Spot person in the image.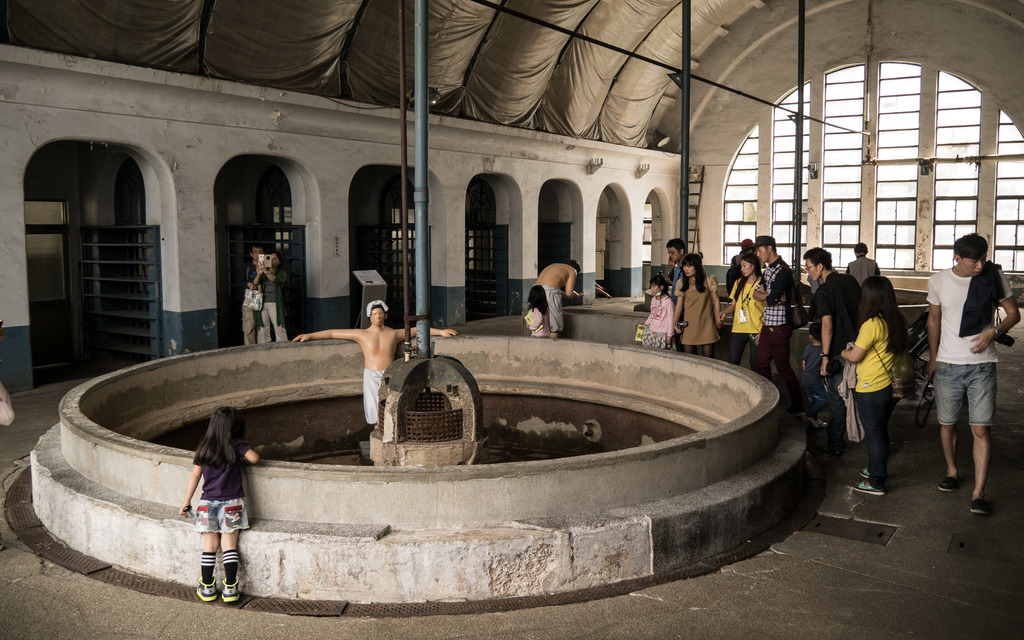
person found at 172,419,247,618.
